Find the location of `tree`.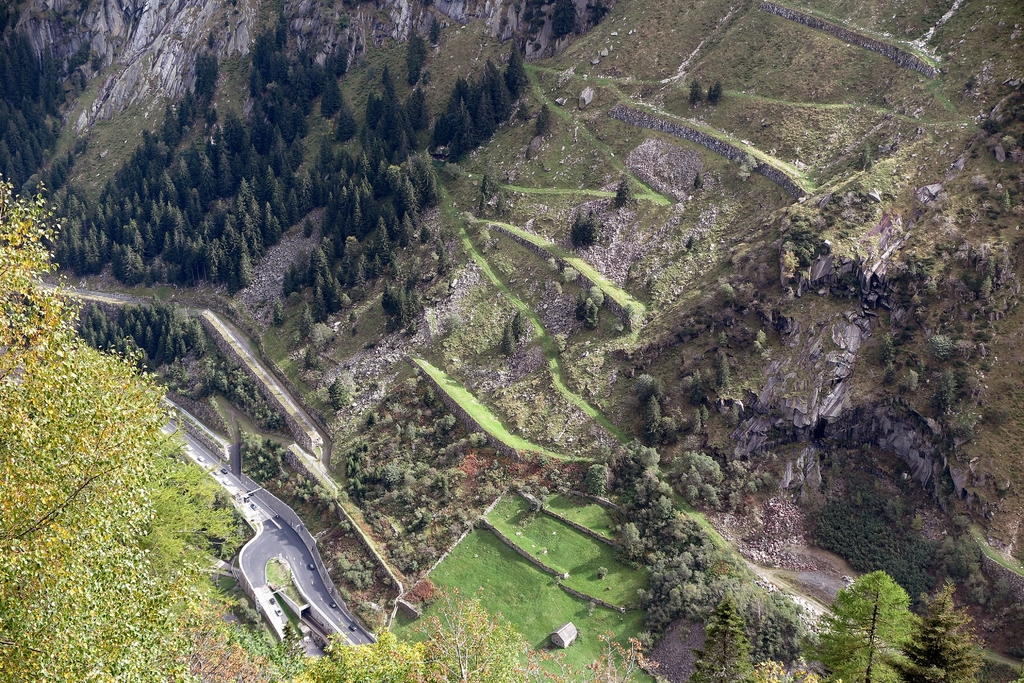
Location: 705 79 726 108.
